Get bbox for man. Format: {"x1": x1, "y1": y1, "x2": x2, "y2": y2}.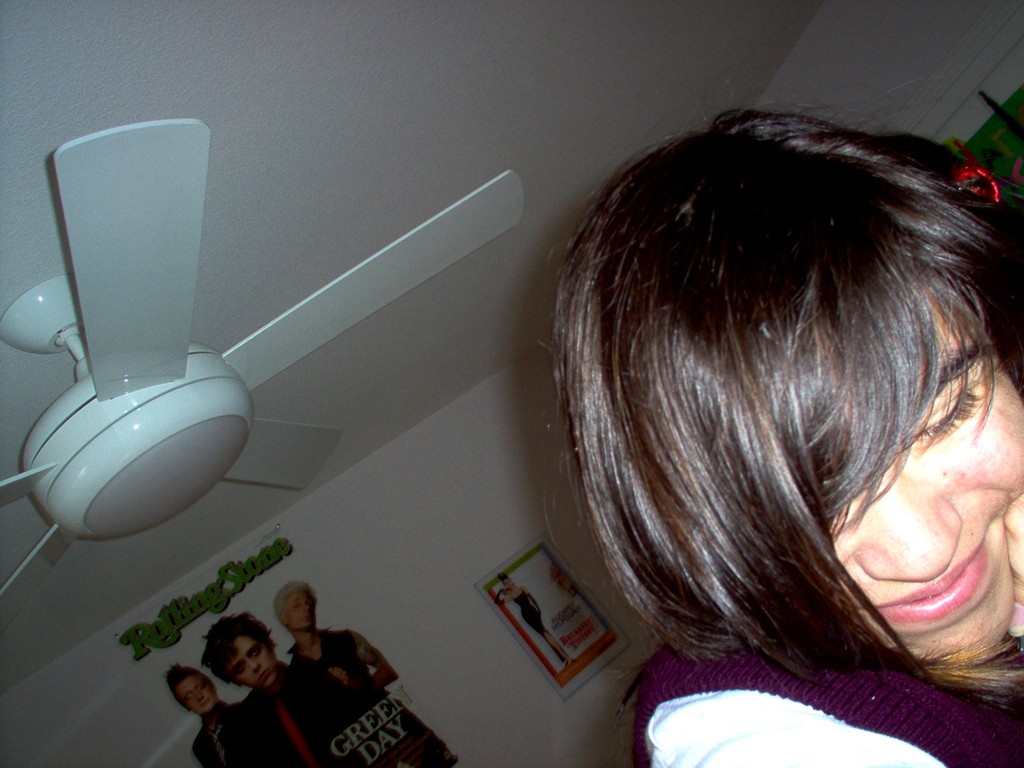
{"x1": 271, "y1": 579, "x2": 395, "y2": 701}.
